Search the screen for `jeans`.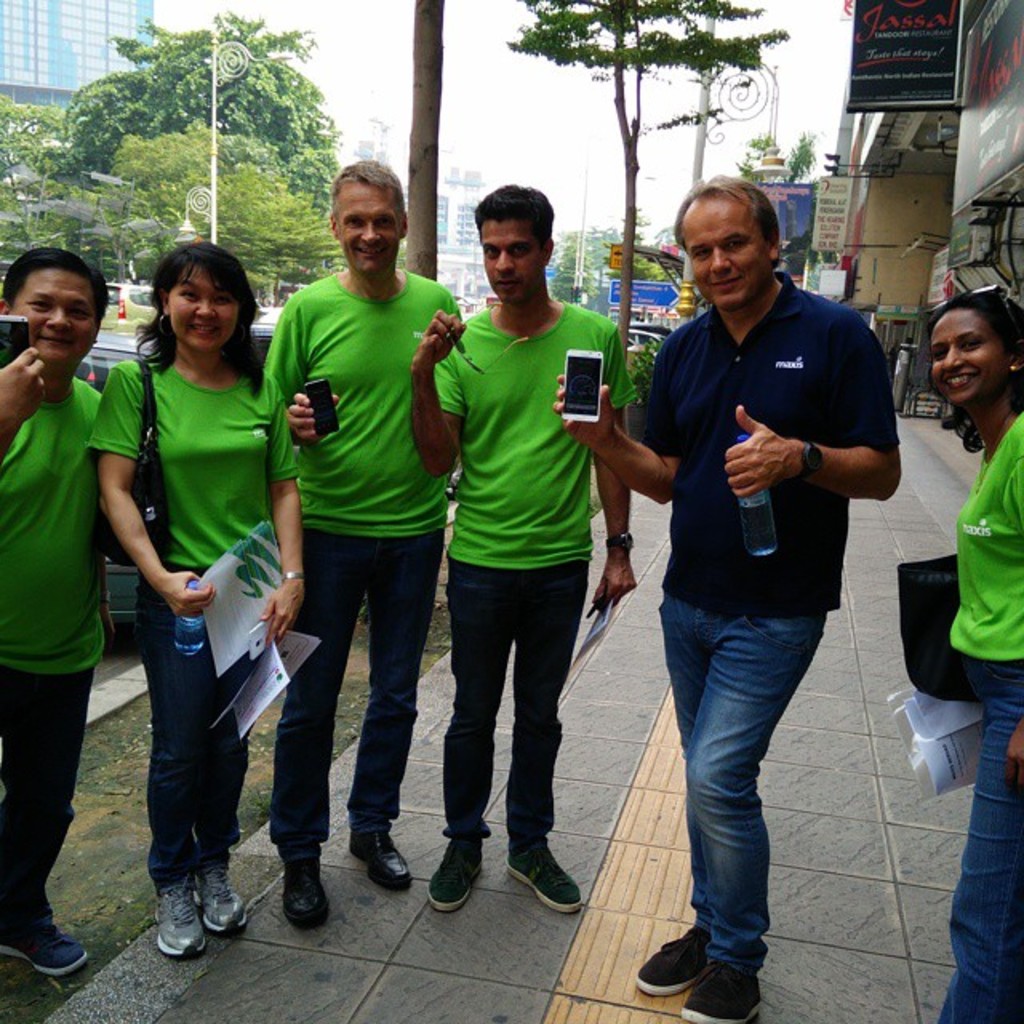
Found at x1=936 y1=664 x2=1022 y2=1019.
